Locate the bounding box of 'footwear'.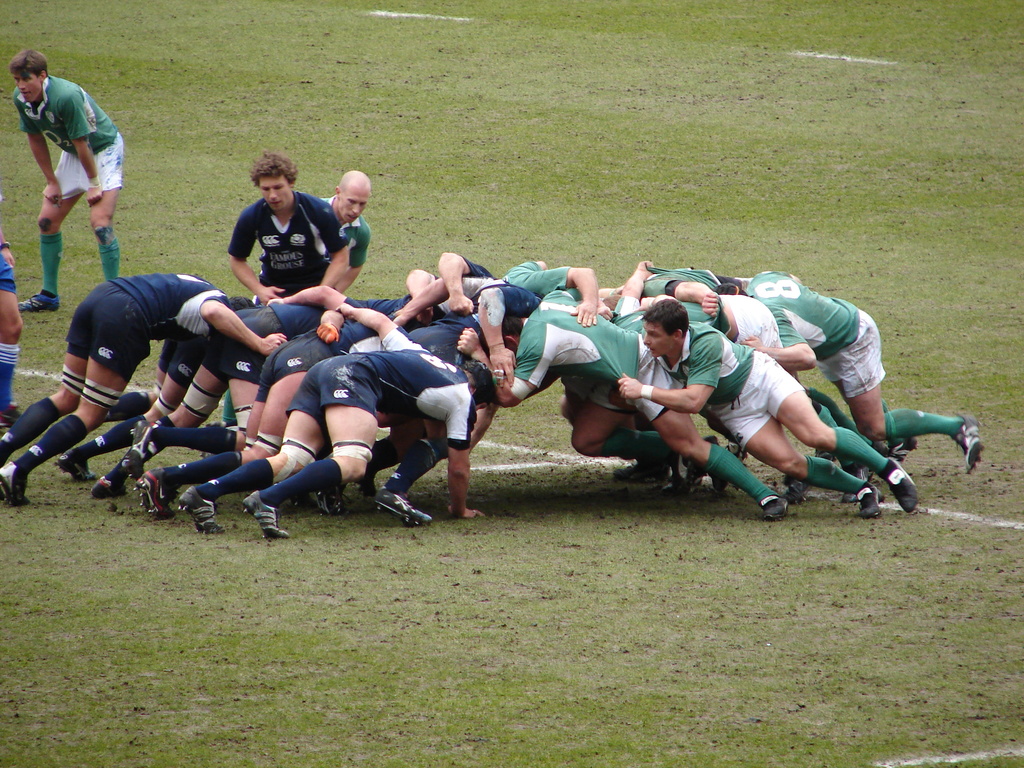
Bounding box: bbox=(783, 478, 815, 502).
